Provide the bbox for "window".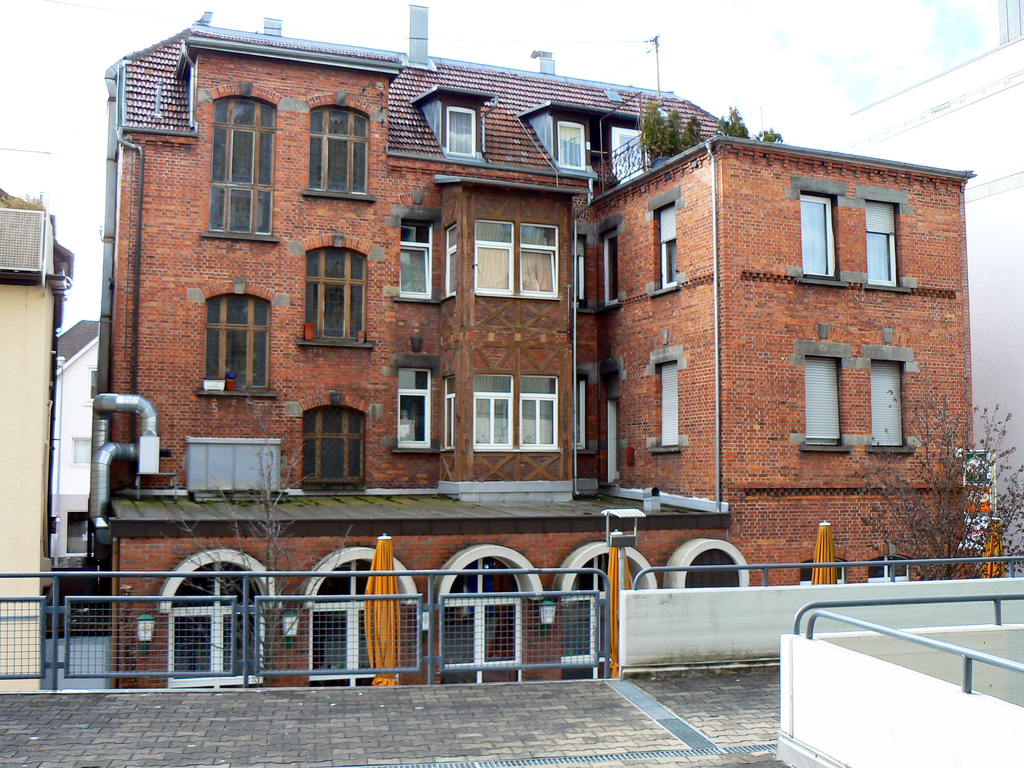
{"left": 863, "top": 192, "right": 898, "bottom": 292}.
